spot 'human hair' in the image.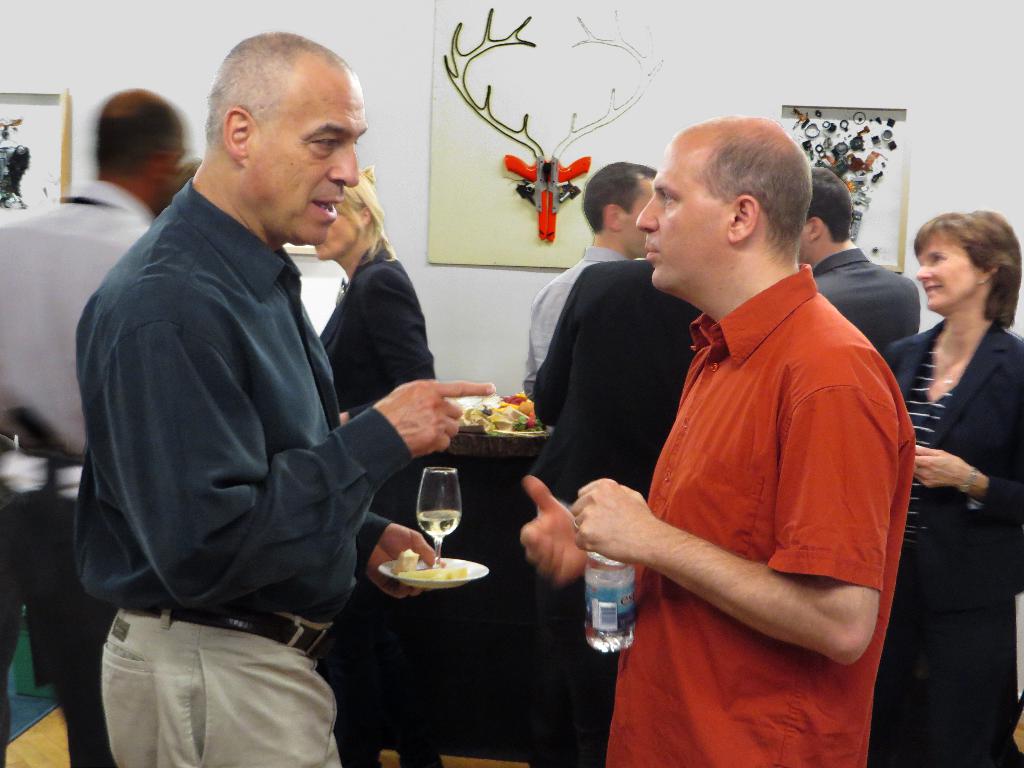
'human hair' found at x1=205 y1=33 x2=353 y2=145.
